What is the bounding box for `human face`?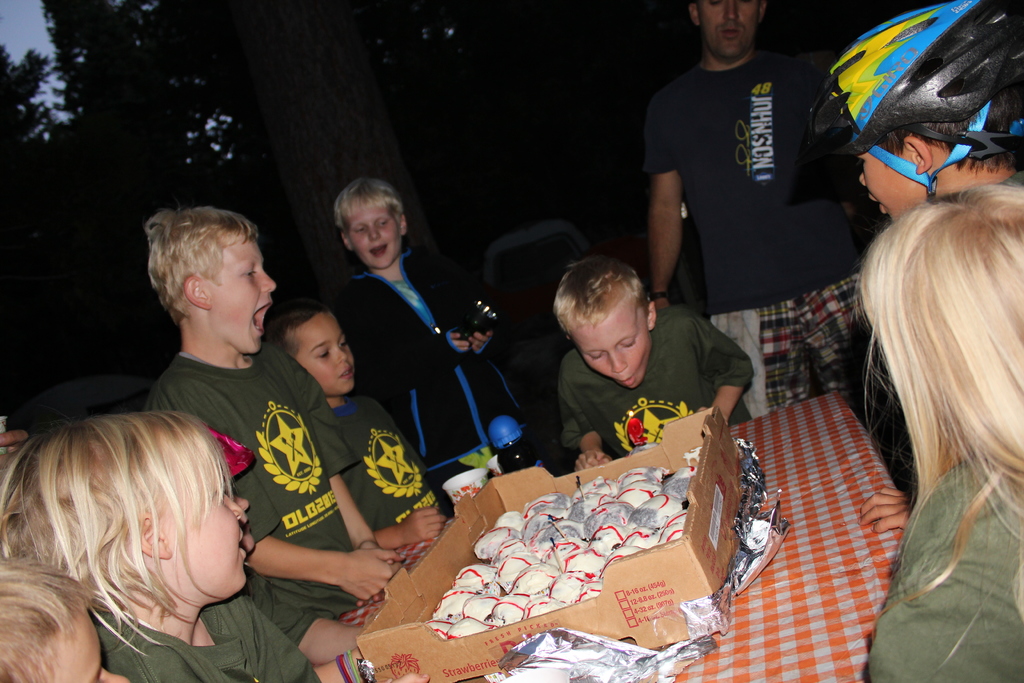
<region>161, 441, 243, 600</region>.
